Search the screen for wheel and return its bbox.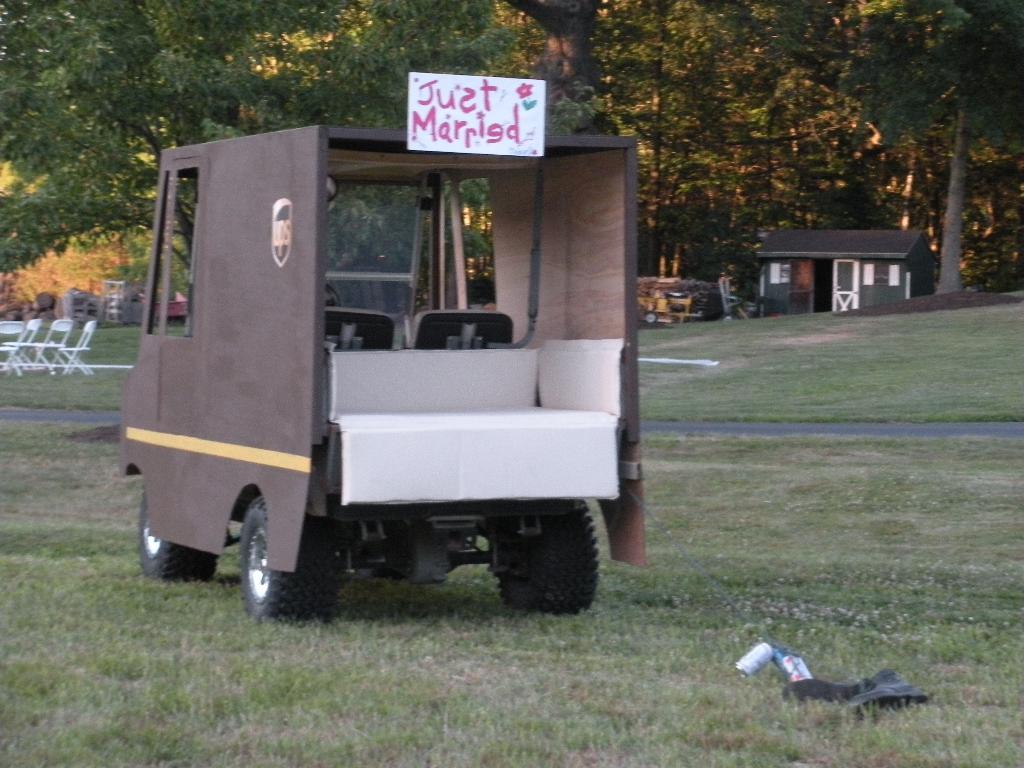
Found: crop(489, 506, 600, 618).
